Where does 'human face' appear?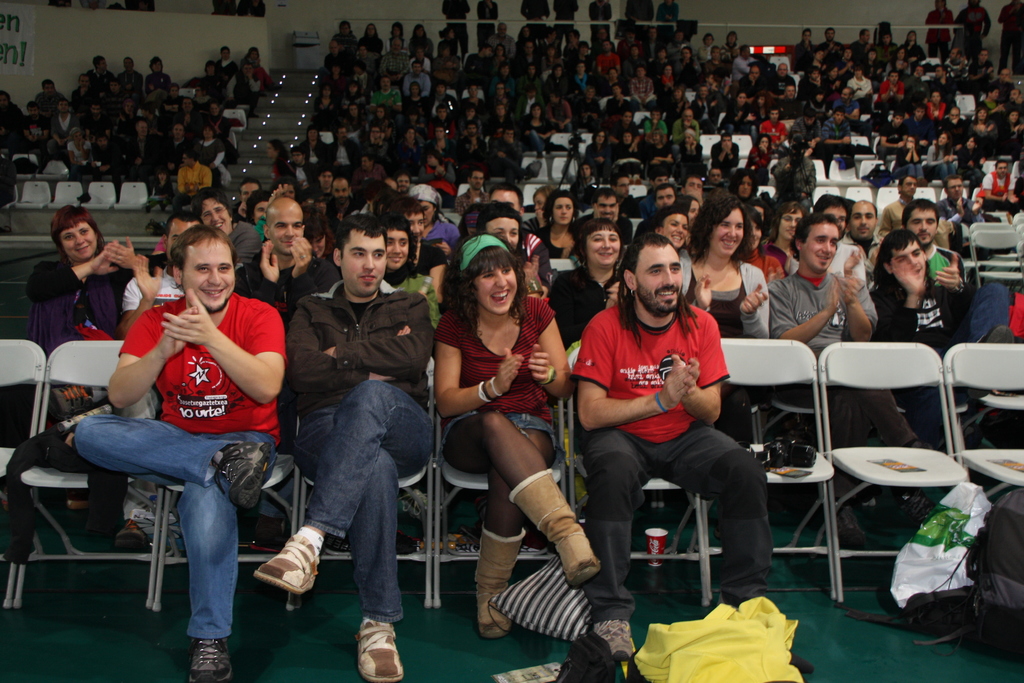
Appears at x1=239, y1=183, x2=260, y2=201.
